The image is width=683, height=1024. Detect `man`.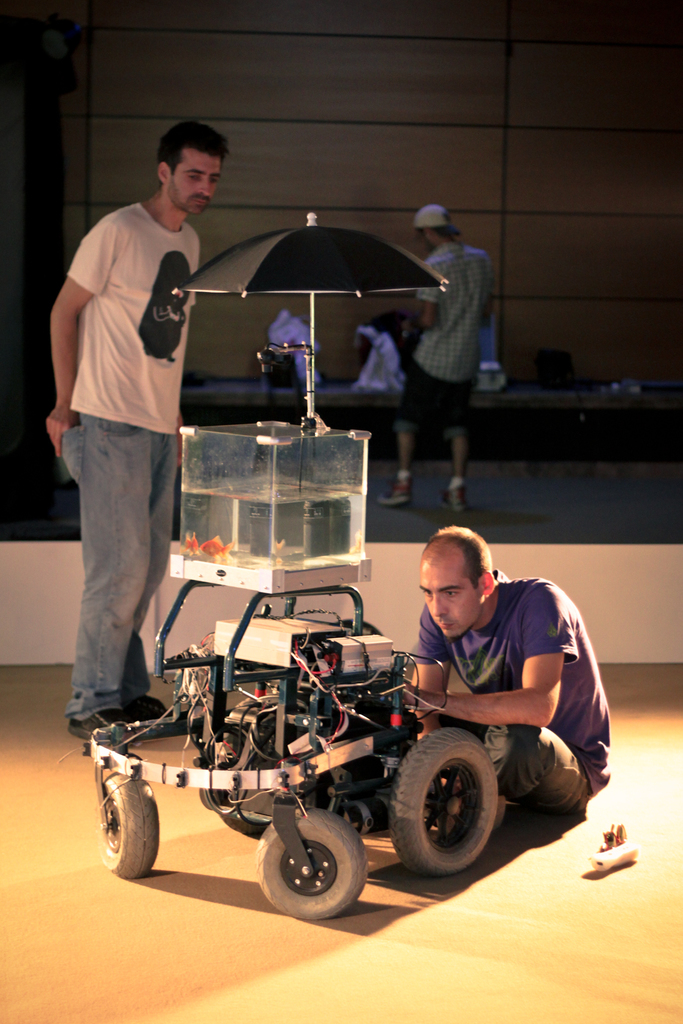
Detection: x1=377 y1=204 x2=496 y2=514.
